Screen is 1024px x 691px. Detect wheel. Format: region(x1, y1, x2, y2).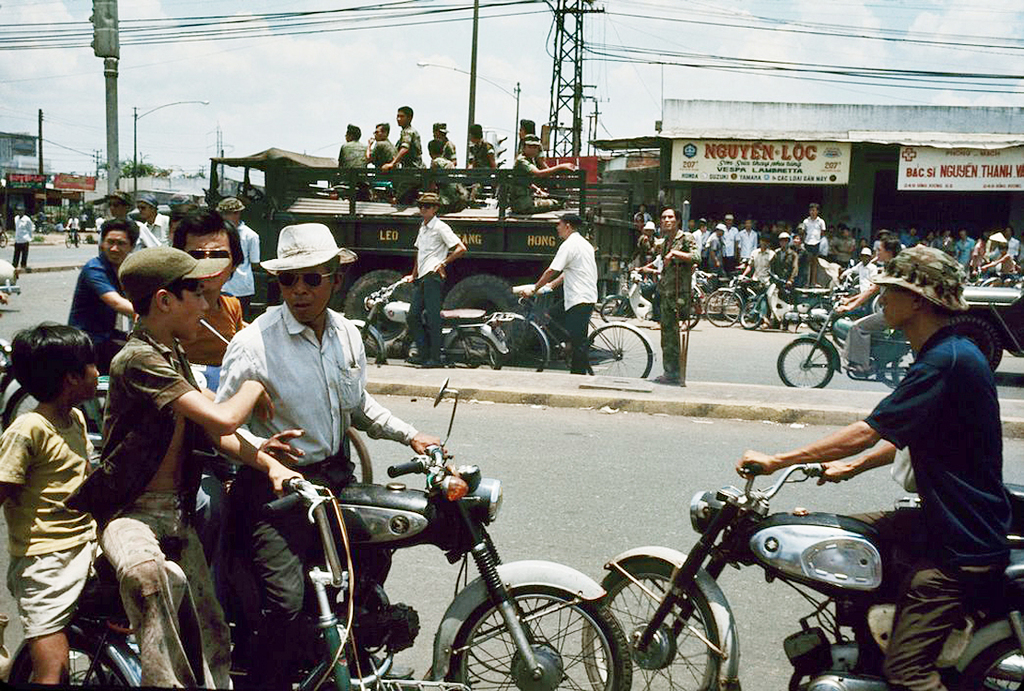
region(579, 561, 724, 690).
